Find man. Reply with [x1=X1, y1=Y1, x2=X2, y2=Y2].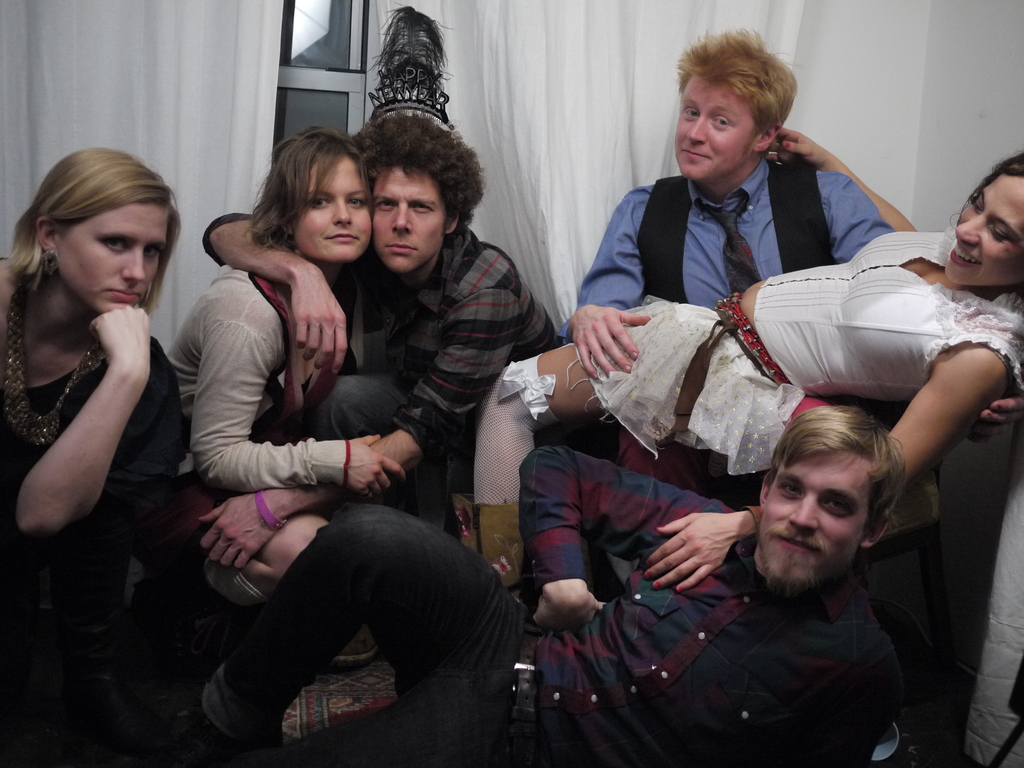
[x1=198, y1=109, x2=568, y2=541].
